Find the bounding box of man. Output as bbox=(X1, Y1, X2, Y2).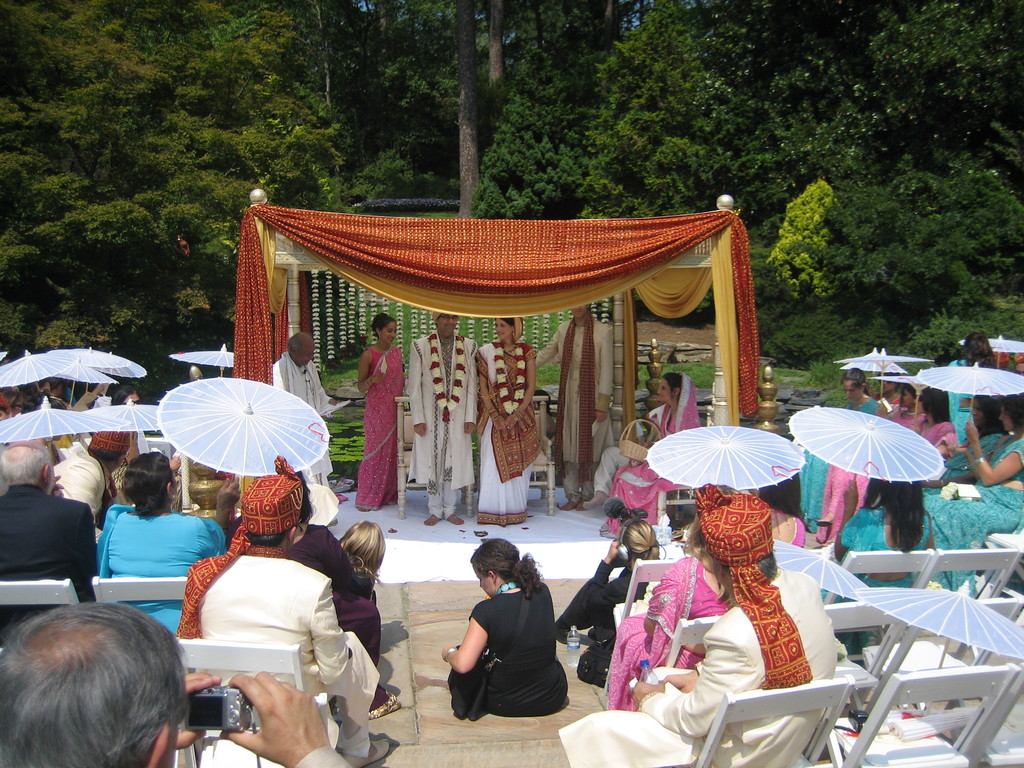
bbox=(0, 431, 99, 600).
